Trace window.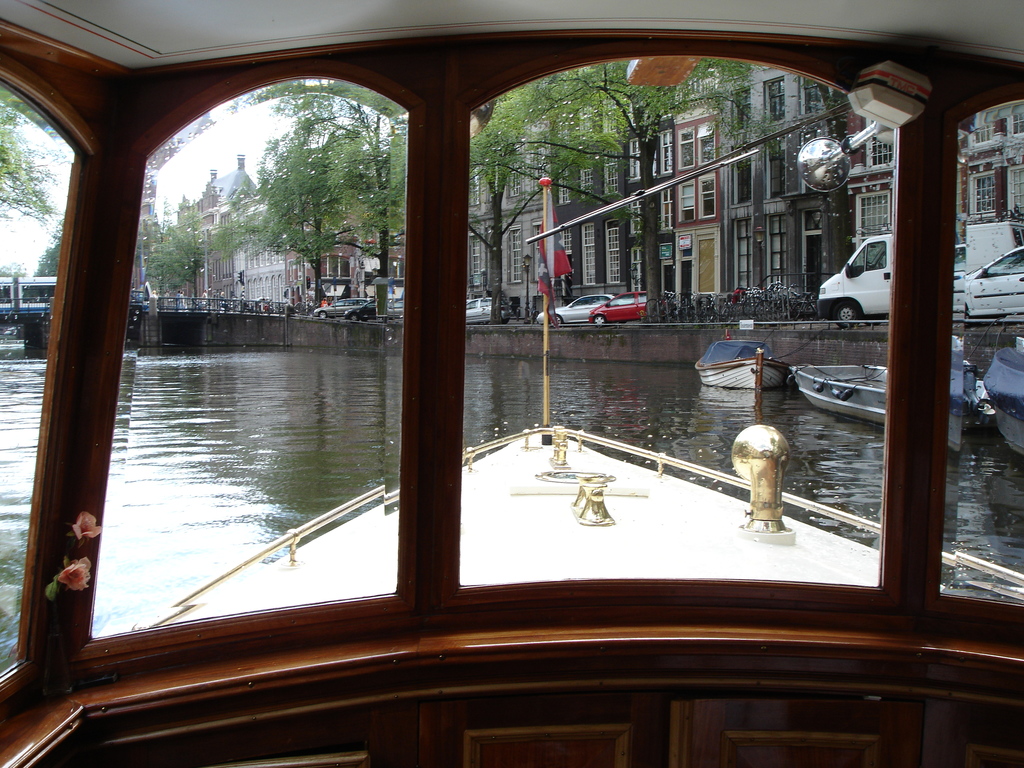
Traced to <region>697, 122, 716, 166</region>.
